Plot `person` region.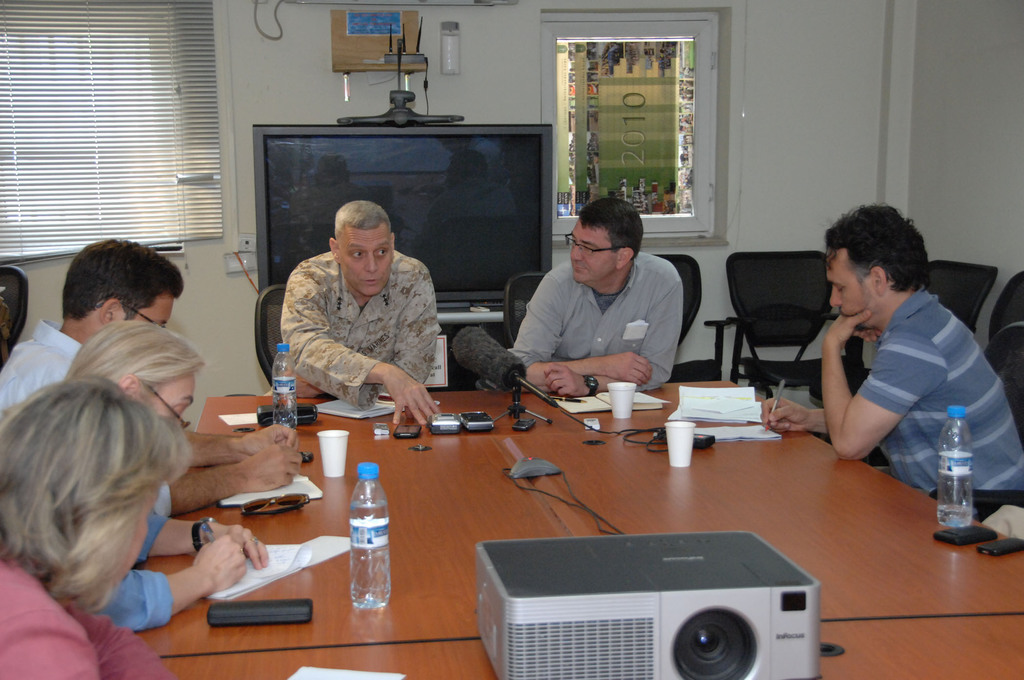
Plotted at 273, 184, 450, 441.
